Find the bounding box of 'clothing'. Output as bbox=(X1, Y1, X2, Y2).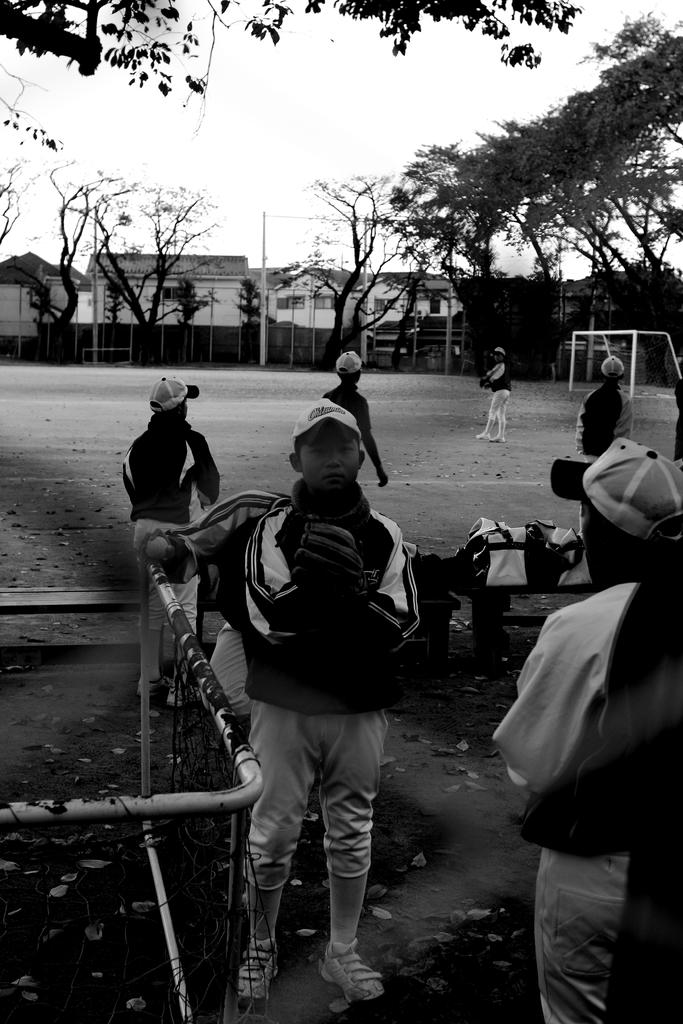
bbox=(316, 376, 372, 456).
